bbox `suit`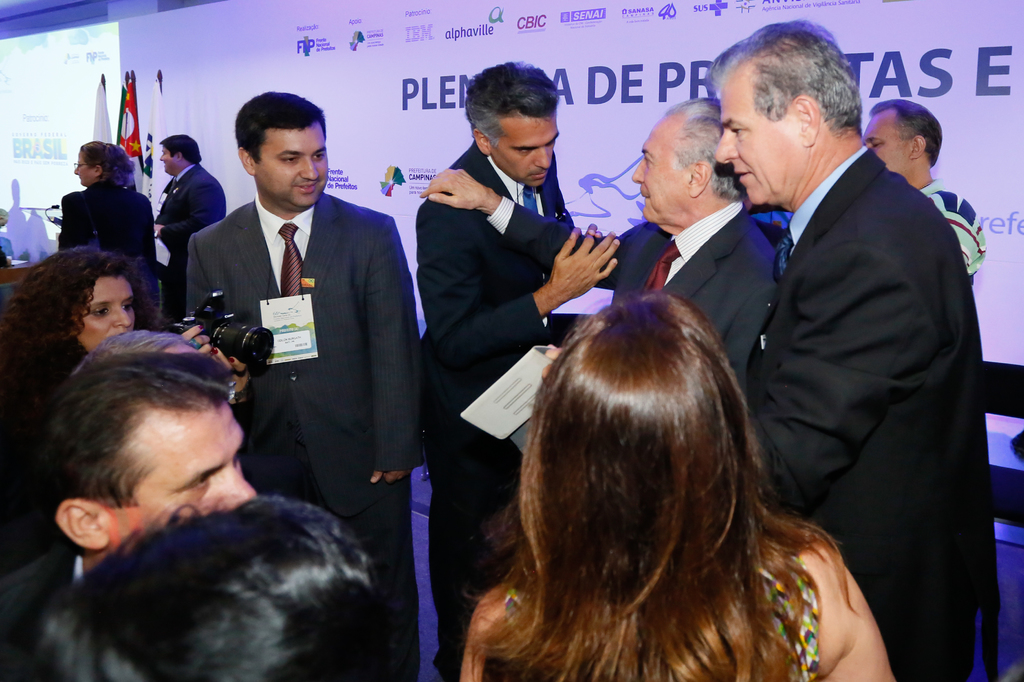
{"x1": 410, "y1": 138, "x2": 577, "y2": 681}
